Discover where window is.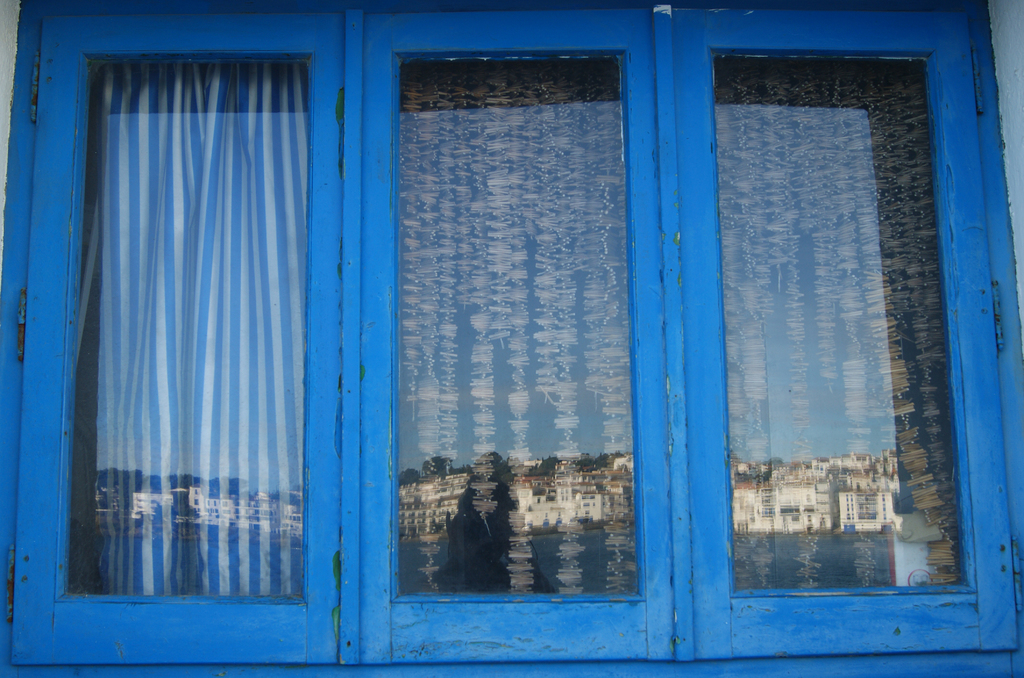
Discovered at 0:0:1023:677.
